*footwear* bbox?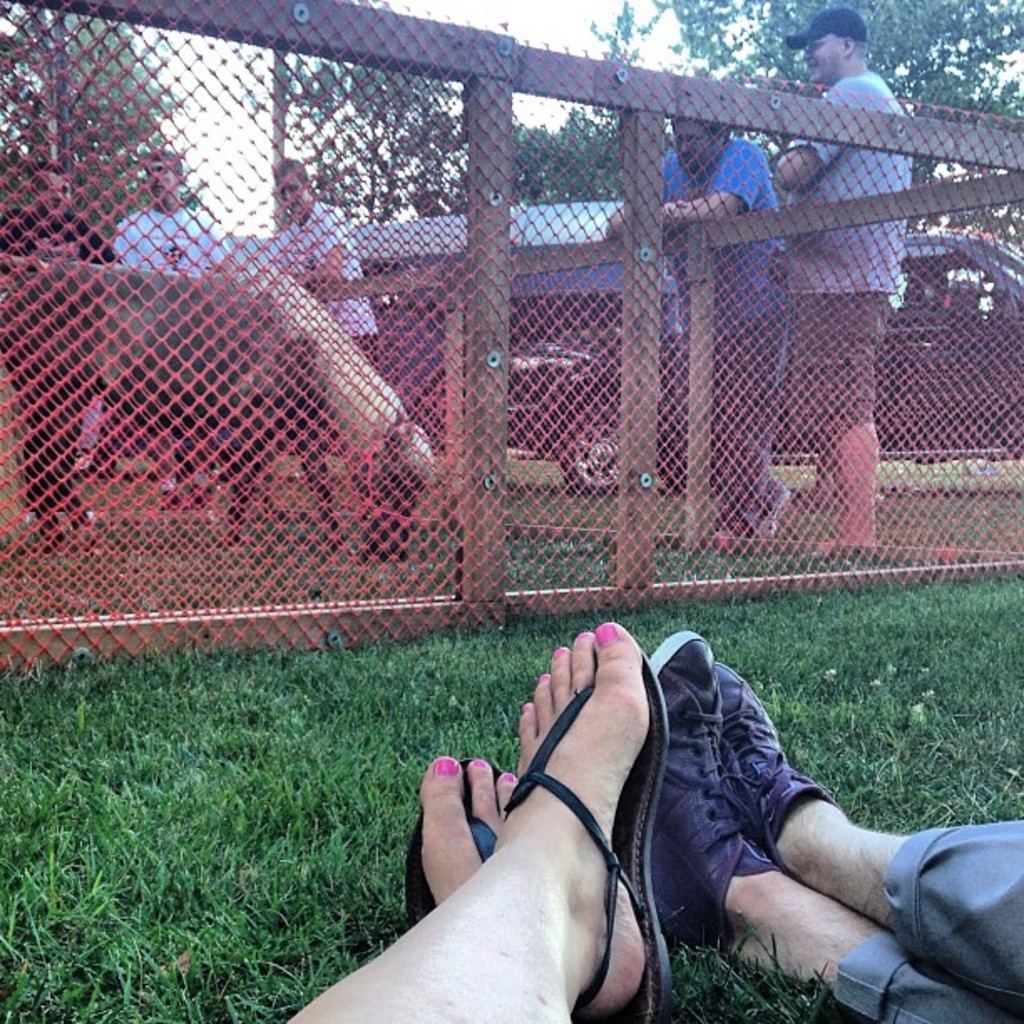
<box>387,639,786,1002</box>
